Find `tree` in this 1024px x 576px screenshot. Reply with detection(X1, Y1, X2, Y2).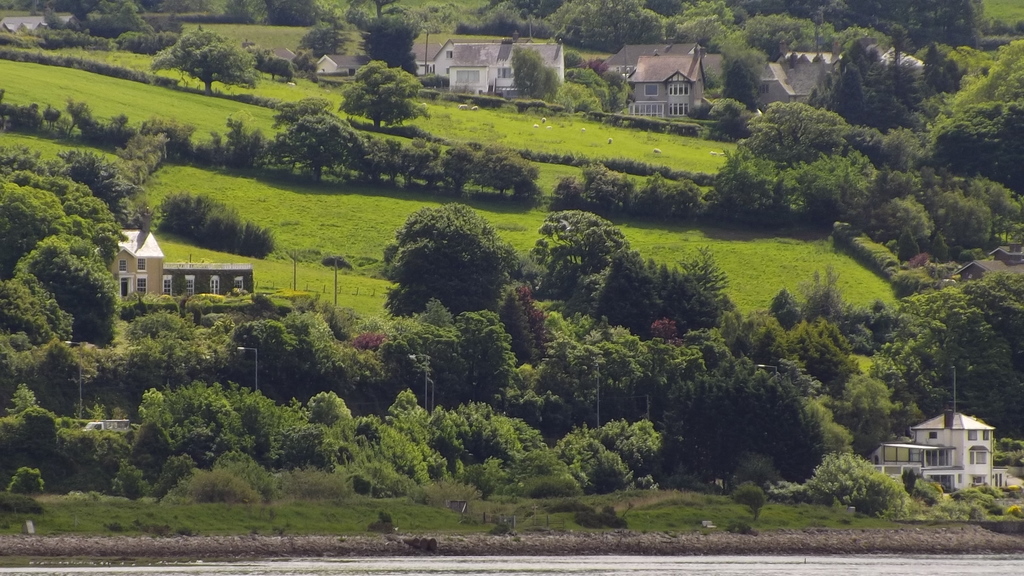
detection(0, 337, 181, 504).
